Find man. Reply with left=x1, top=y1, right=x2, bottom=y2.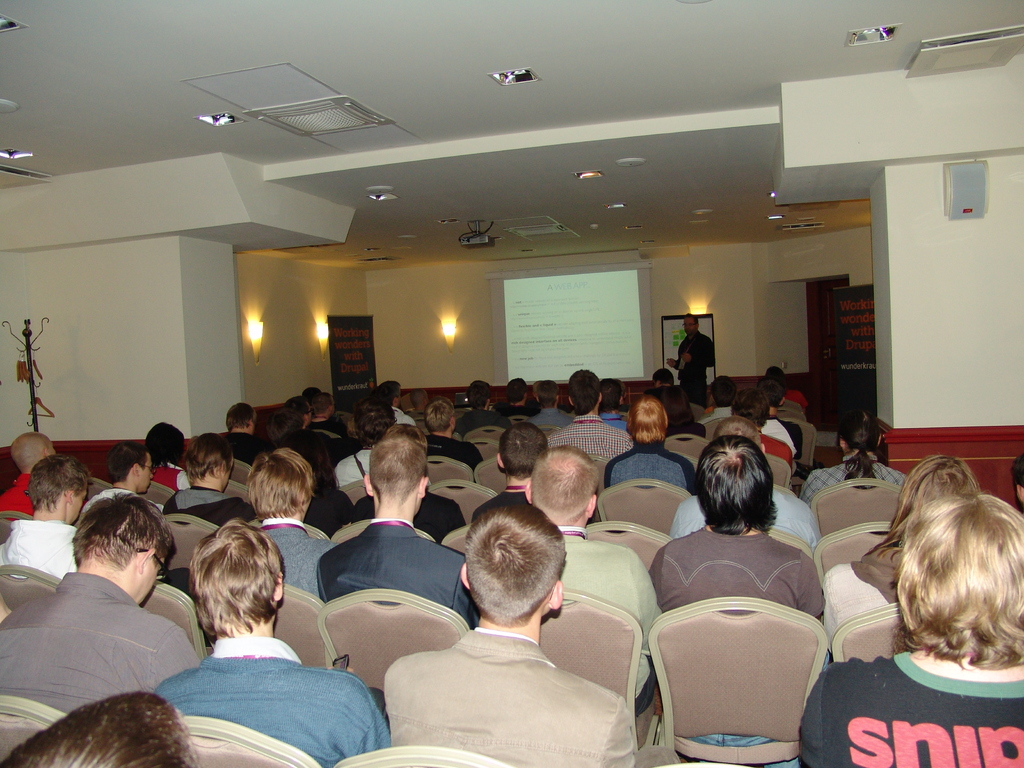
left=252, top=447, right=341, bottom=600.
